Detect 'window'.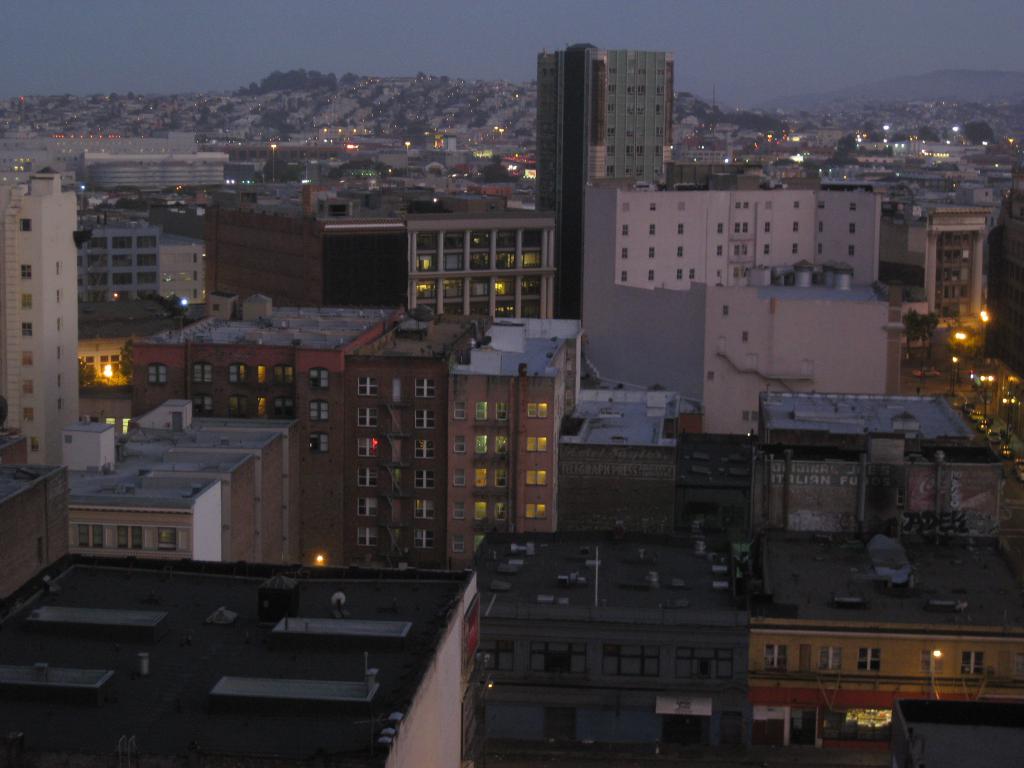
Detected at left=358, top=466, right=378, bottom=490.
